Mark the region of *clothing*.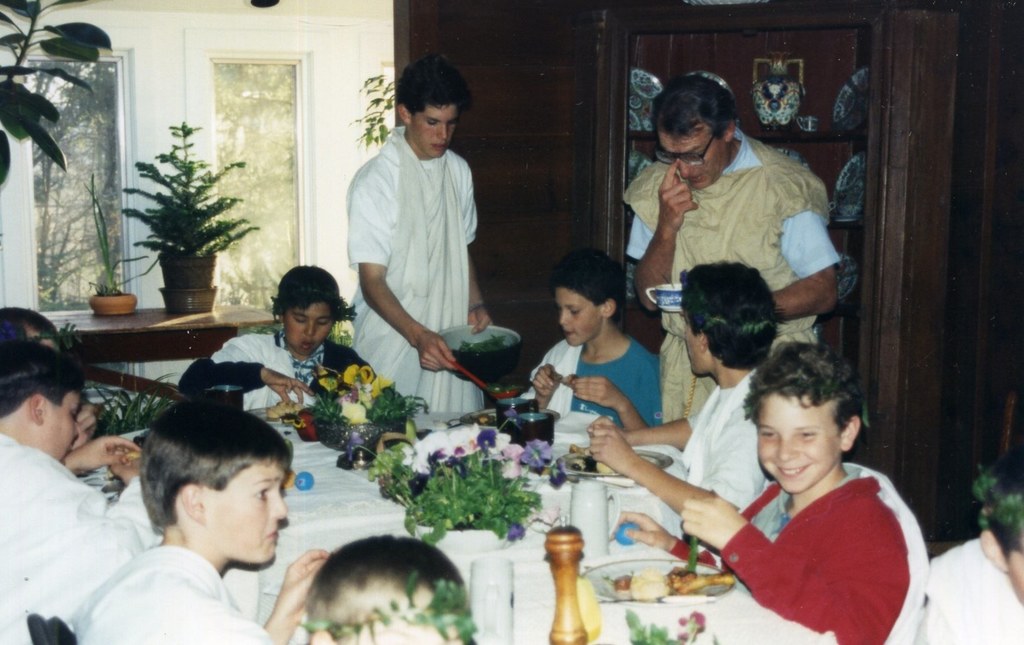
Region: region(913, 535, 1023, 642).
